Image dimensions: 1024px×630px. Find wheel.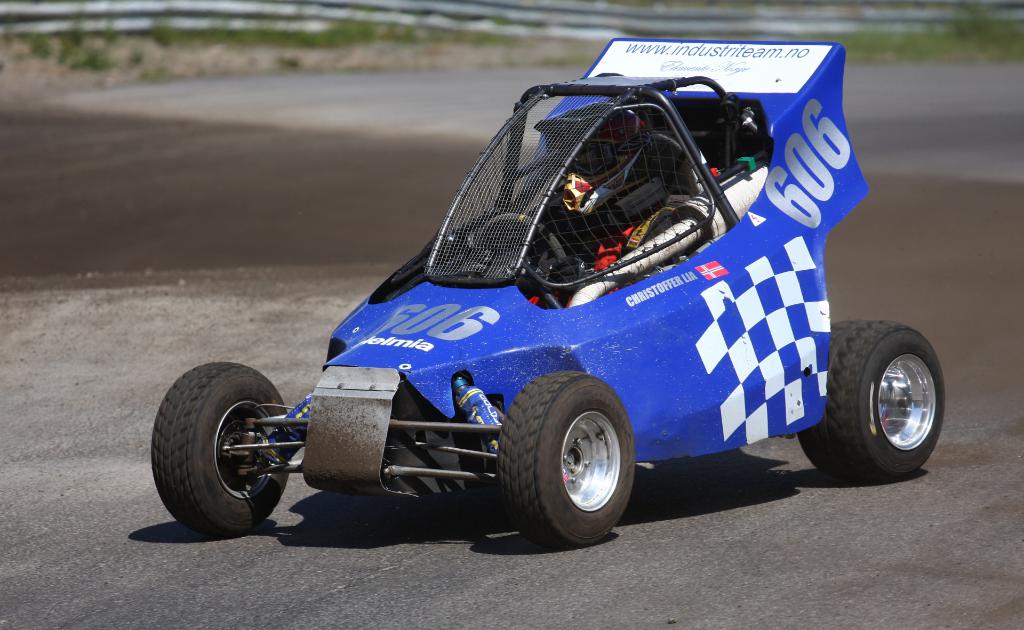
select_region(794, 320, 945, 478).
